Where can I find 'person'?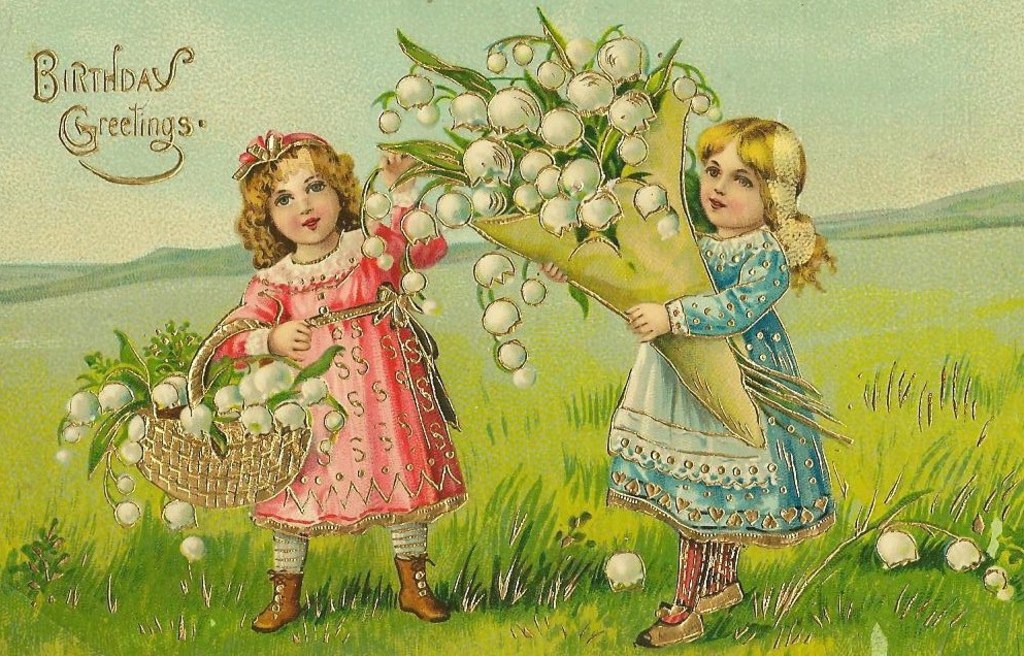
You can find it at 612,121,847,629.
